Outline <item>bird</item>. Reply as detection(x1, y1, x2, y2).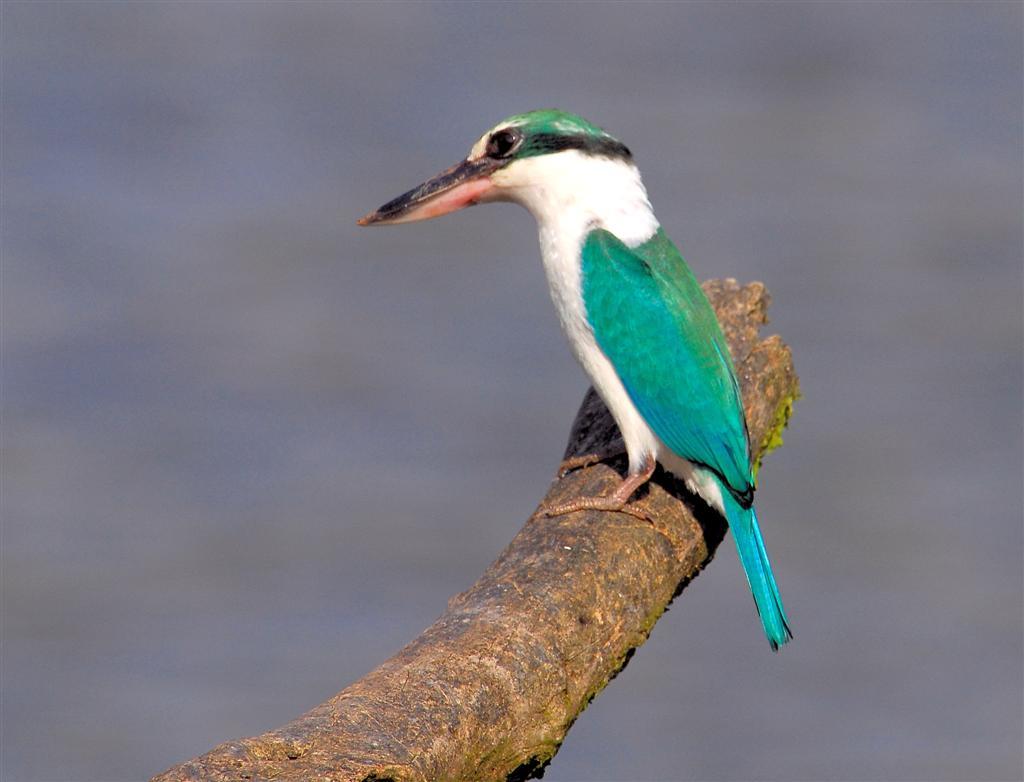
detection(381, 126, 800, 584).
